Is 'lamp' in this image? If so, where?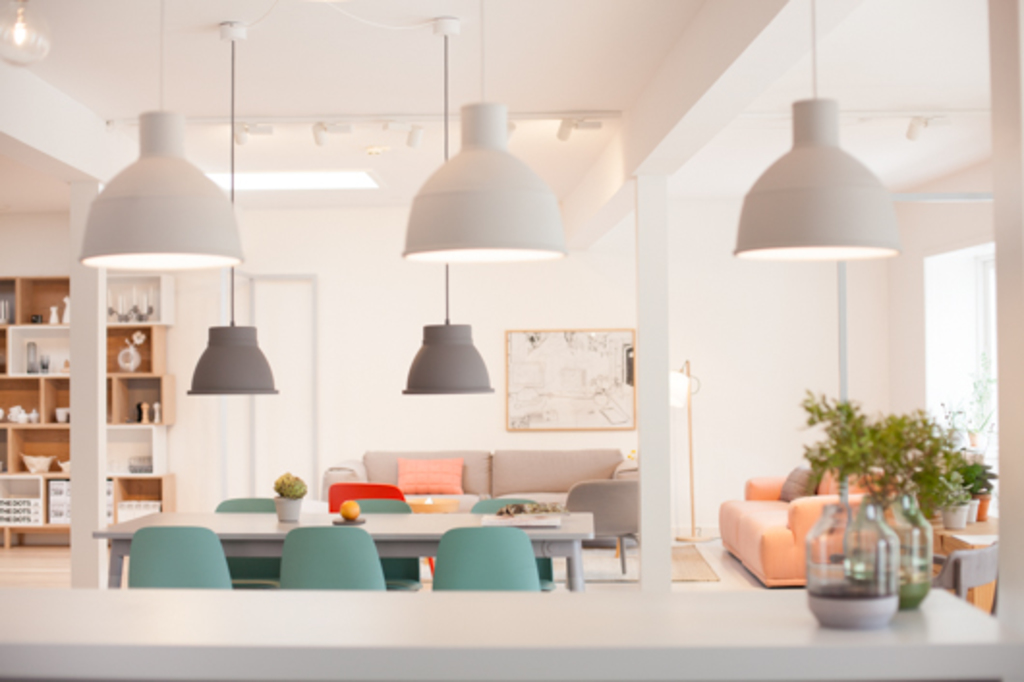
Yes, at crop(0, 0, 56, 71).
